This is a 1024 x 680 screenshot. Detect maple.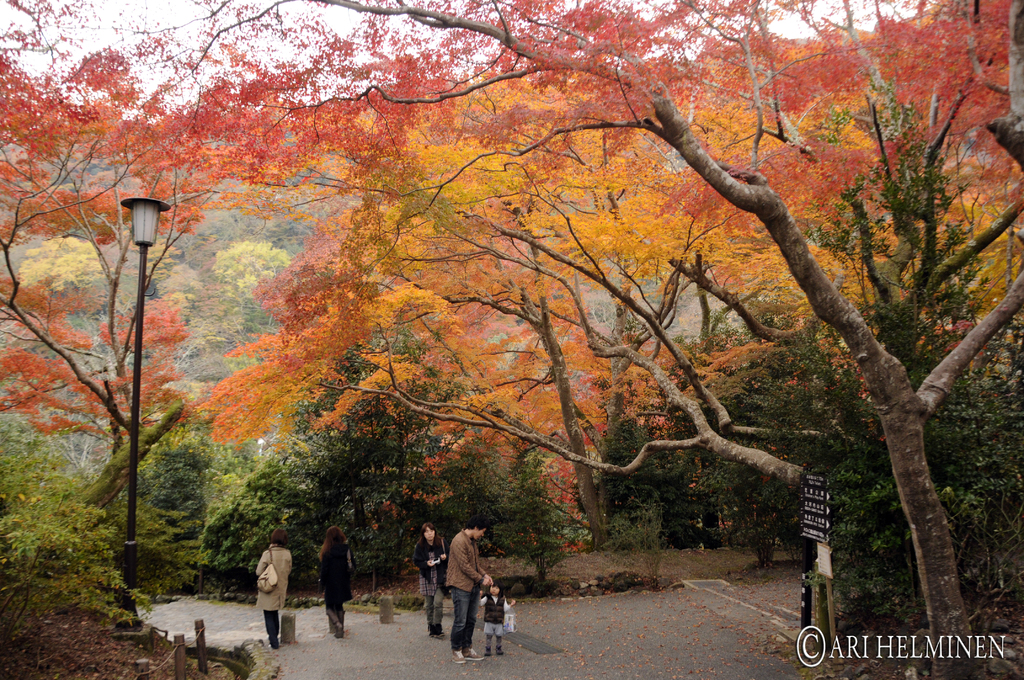
[193, 137, 913, 640].
